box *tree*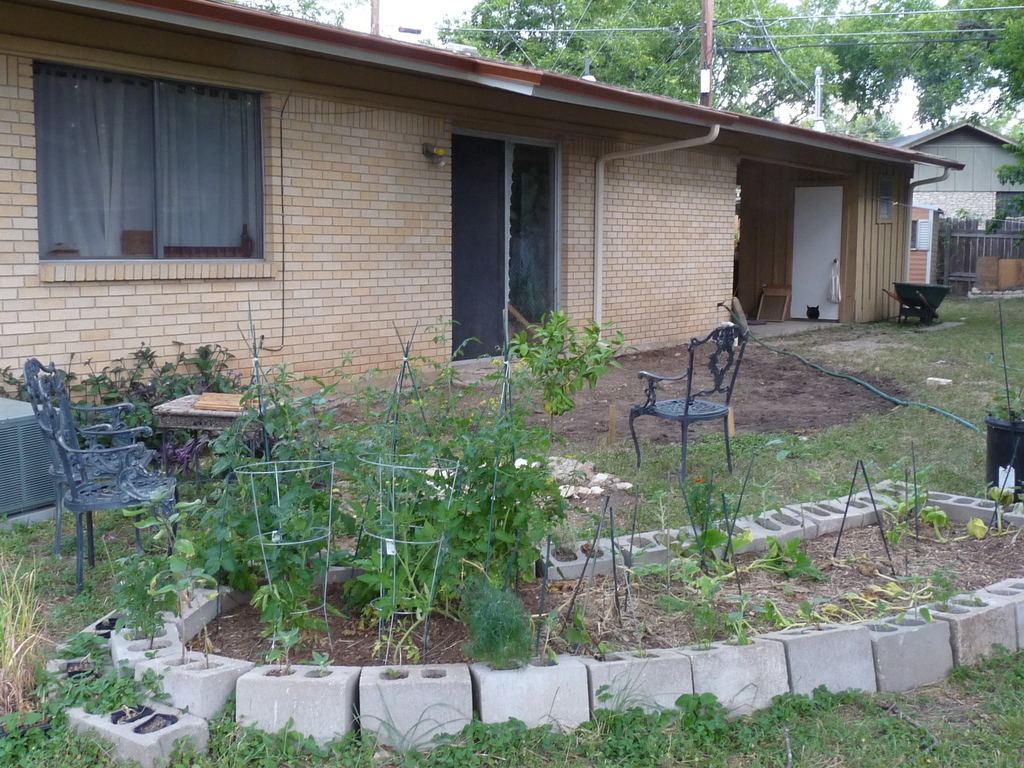
(x1=993, y1=17, x2=1023, y2=190)
